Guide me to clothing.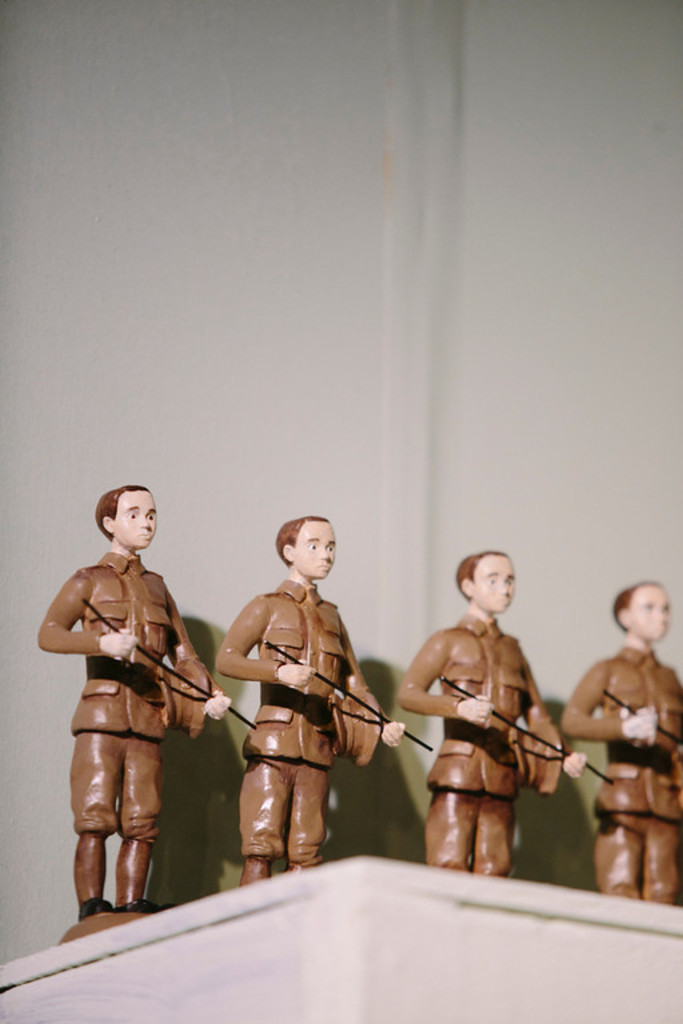
Guidance: {"x1": 41, "y1": 552, "x2": 208, "y2": 909}.
